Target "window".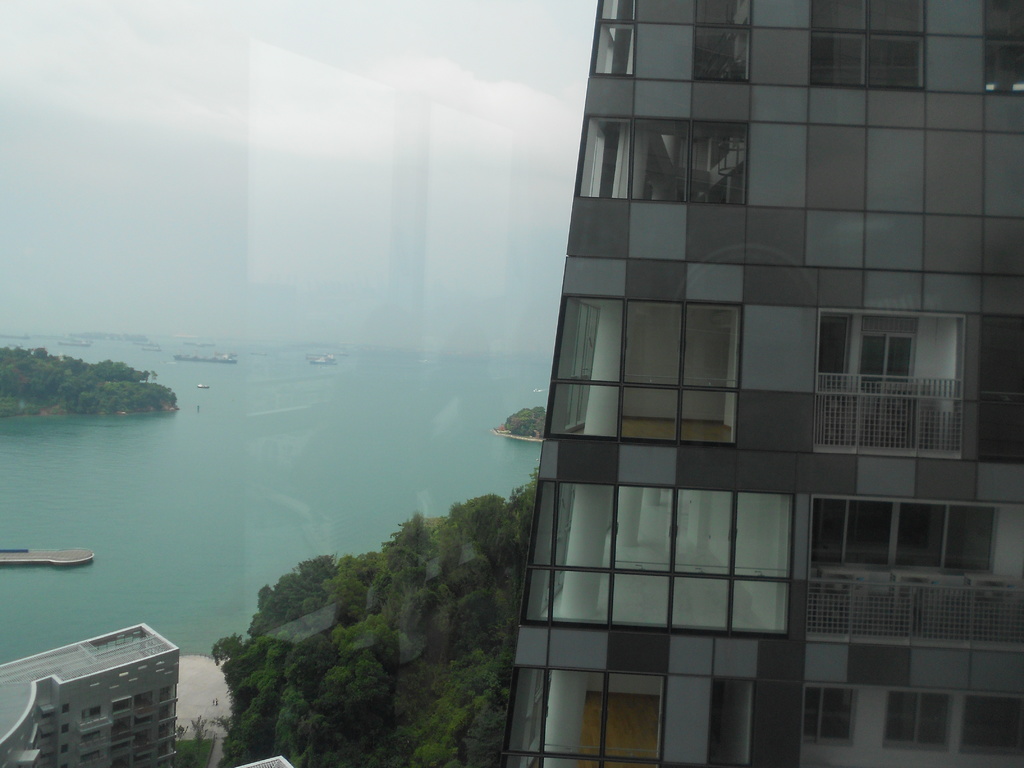
Target region: Rect(157, 684, 186, 710).
